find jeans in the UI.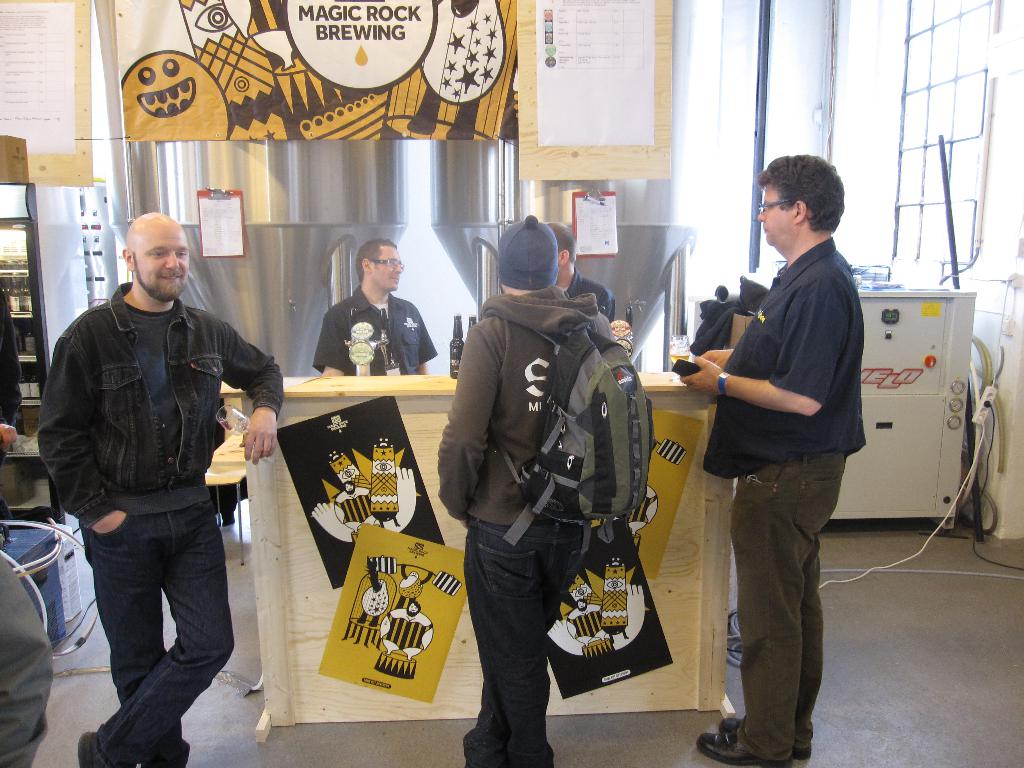
UI element at region(465, 516, 579, 758).
